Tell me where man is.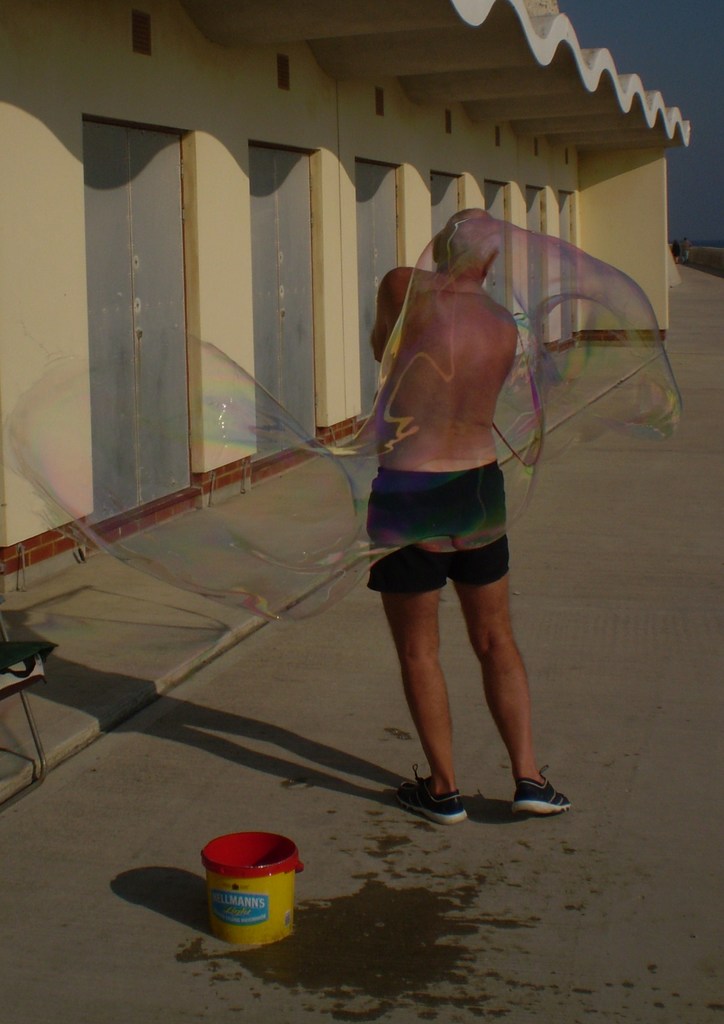
man is at {"left": 333, "top": 155, "right": 579, "bottom": 843}.
